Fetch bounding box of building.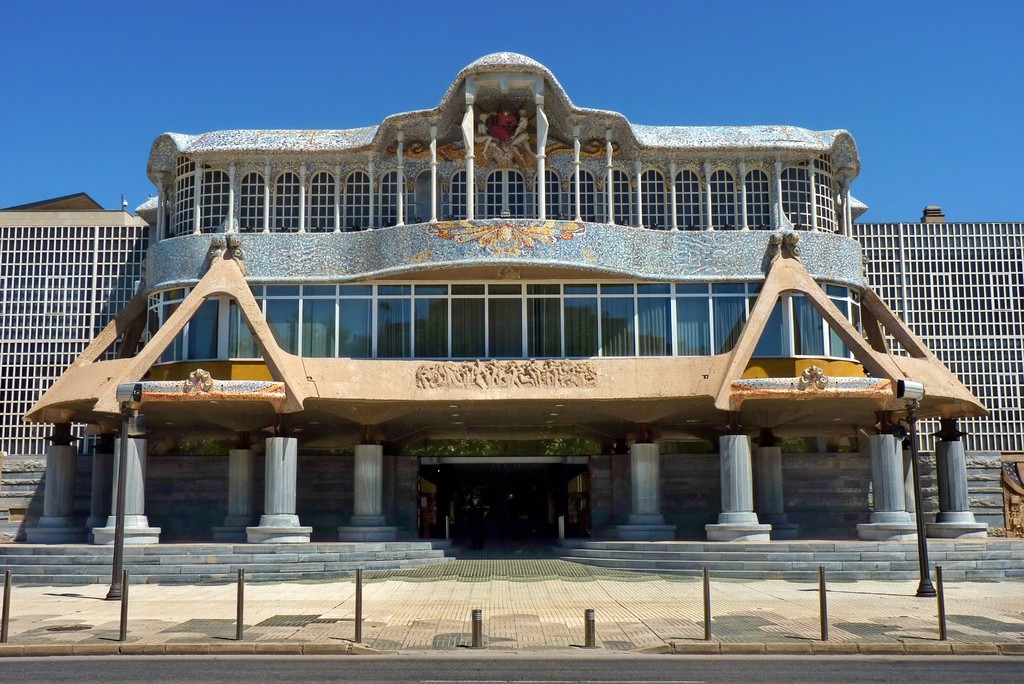
Bbox: 0,52,1023,583.
